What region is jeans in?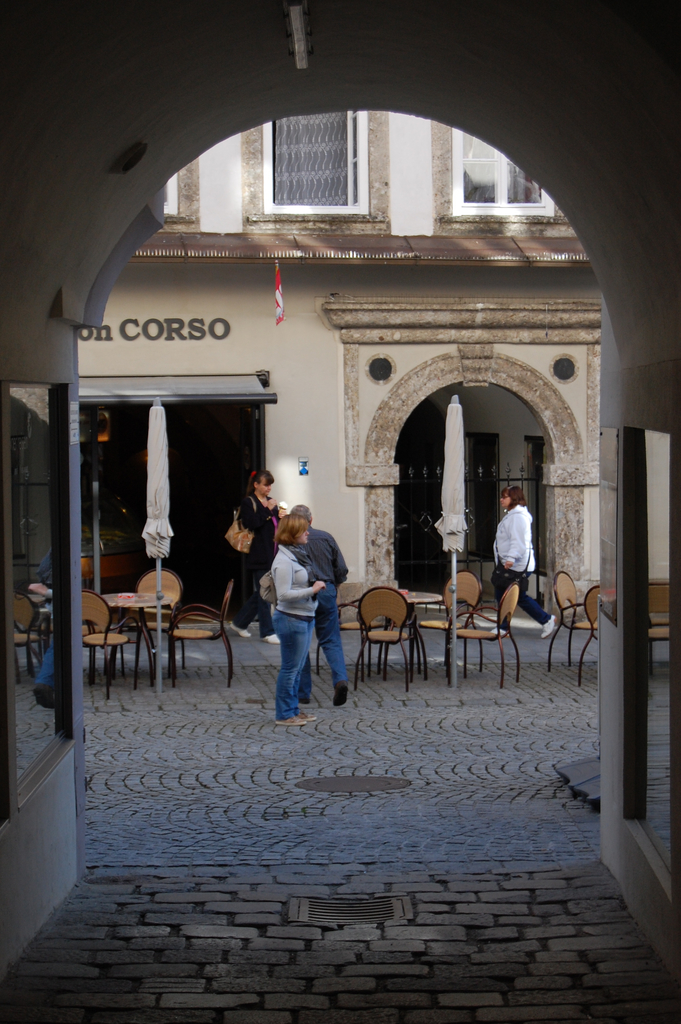
(x1=494, y1=572, x2=541, y2=628).
